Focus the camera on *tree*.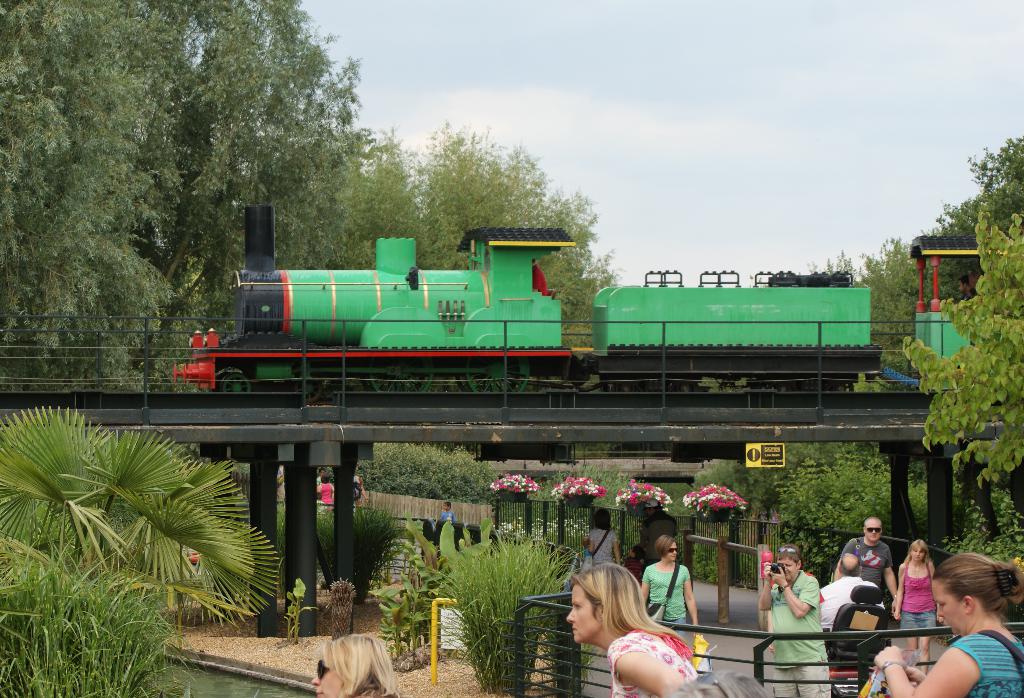
Focus region: l=407, t=118, r=561, b=284.
